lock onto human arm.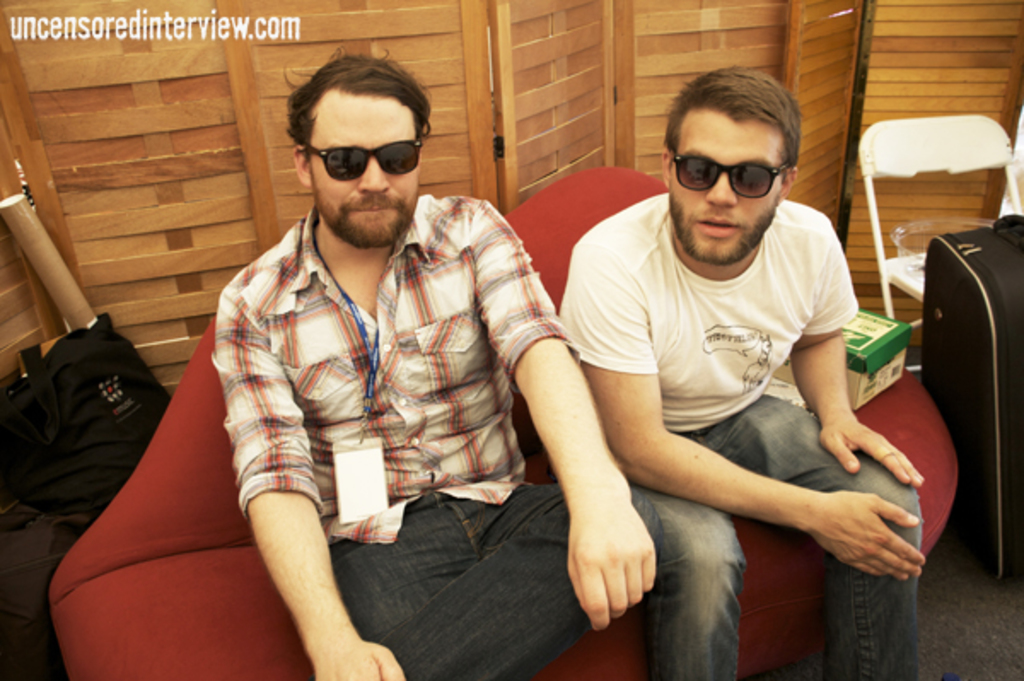
Locked: [466,191,664,635].
